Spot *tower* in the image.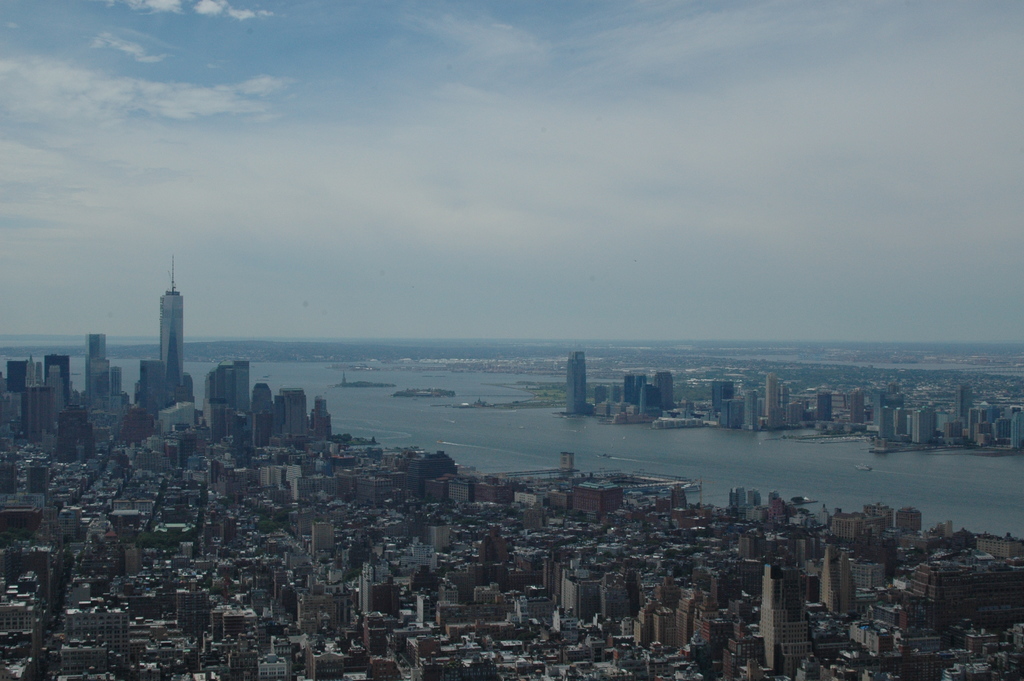
*tower* found at Rect(131, 357, 168, 410).
